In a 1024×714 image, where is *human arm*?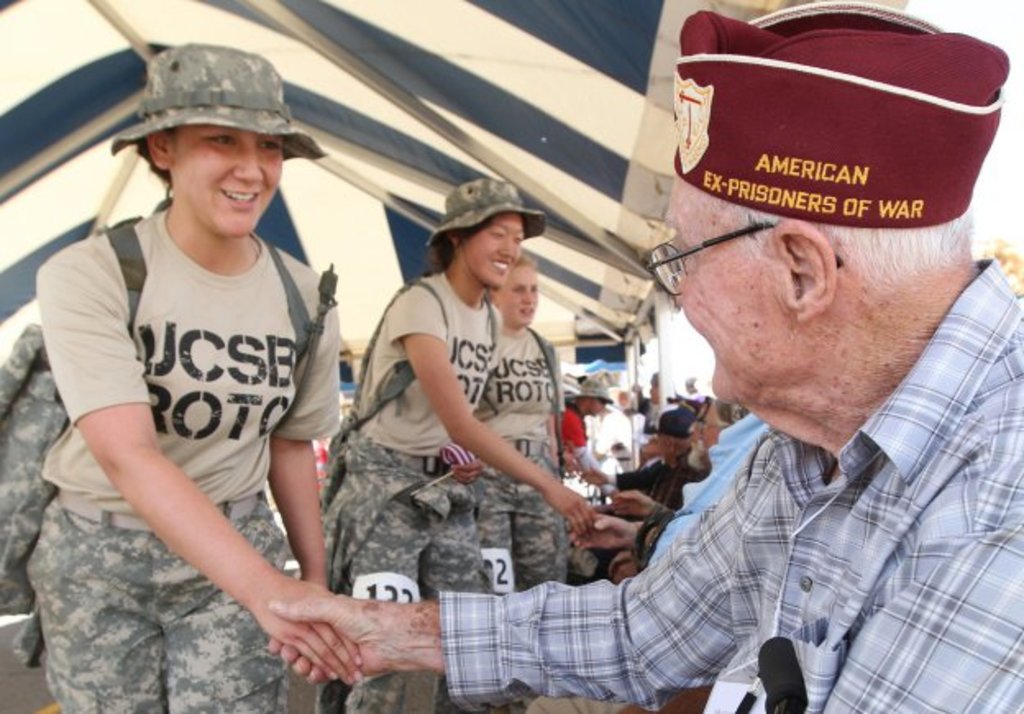
(left=817, top=509, right=1022, bottom=712).
